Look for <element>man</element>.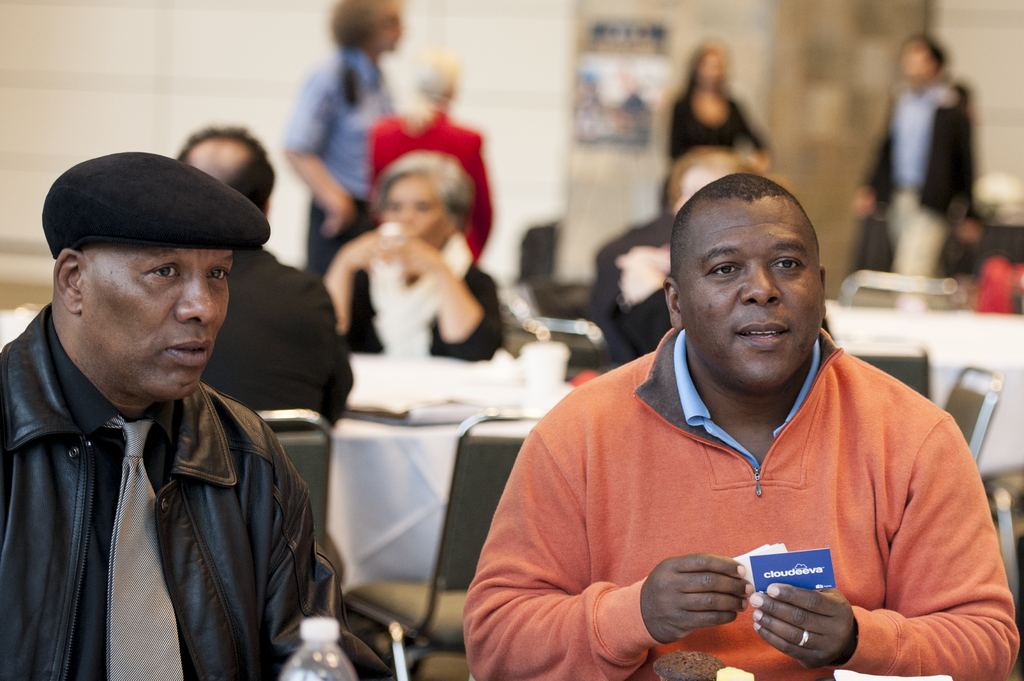
Found: crop(462, 170, 1021, 680).
